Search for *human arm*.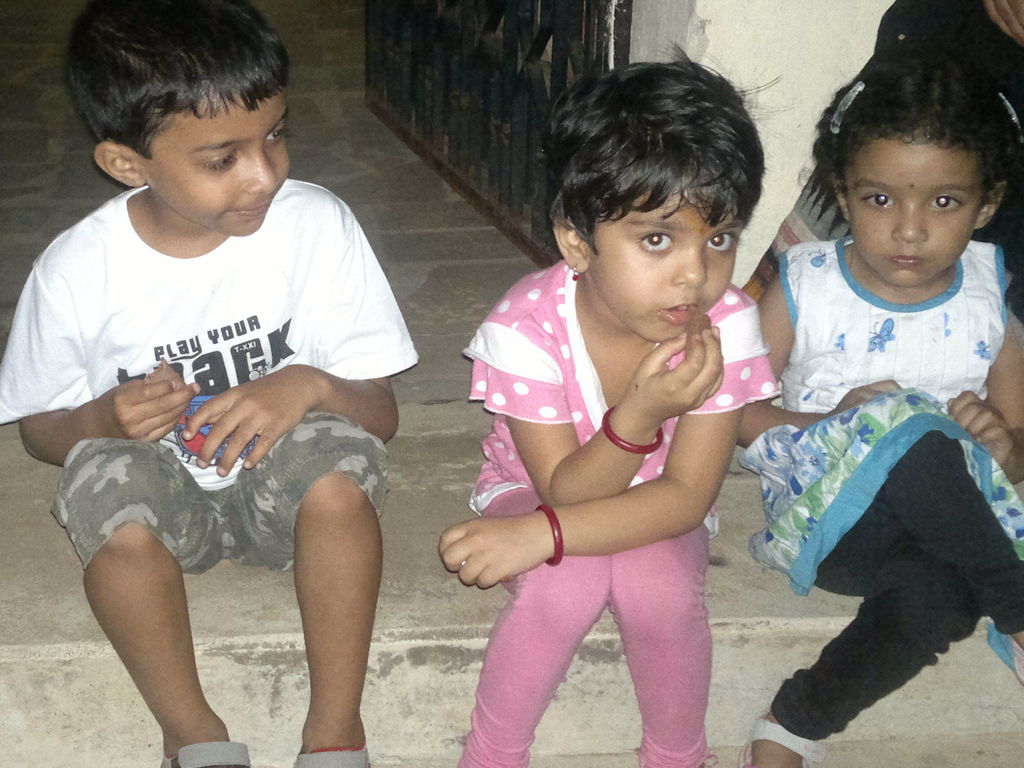
Found at left=193, top=182, right=415, bottom=479.
